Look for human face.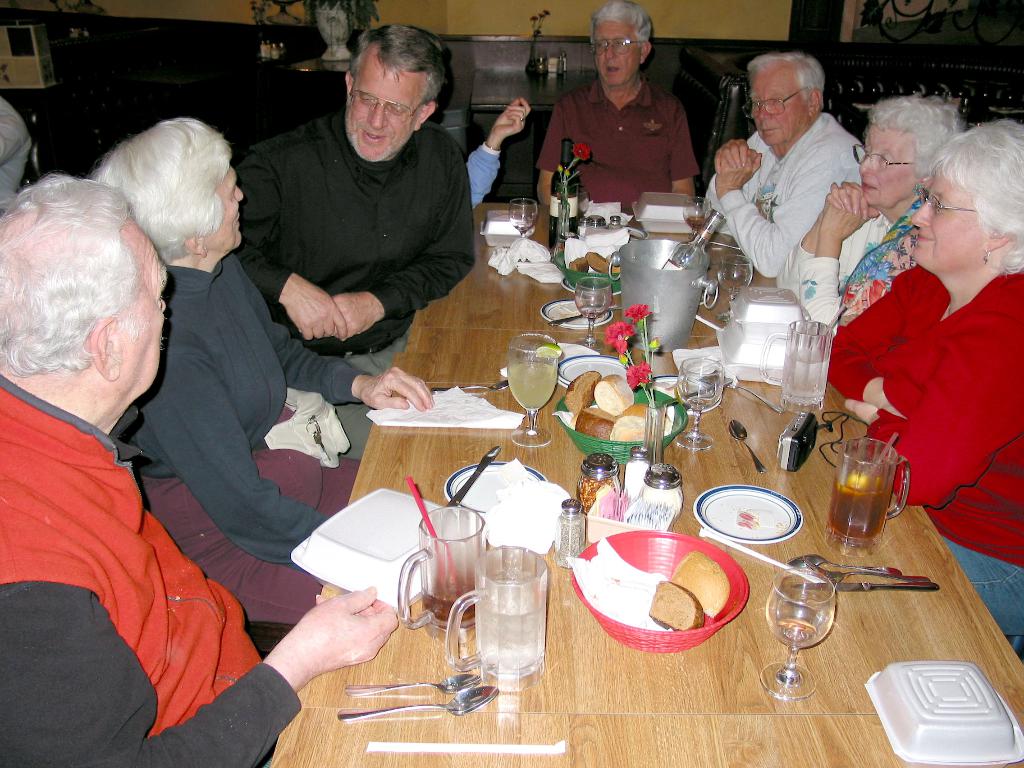
Found: <region>911, 173, 988, 266</region>.
